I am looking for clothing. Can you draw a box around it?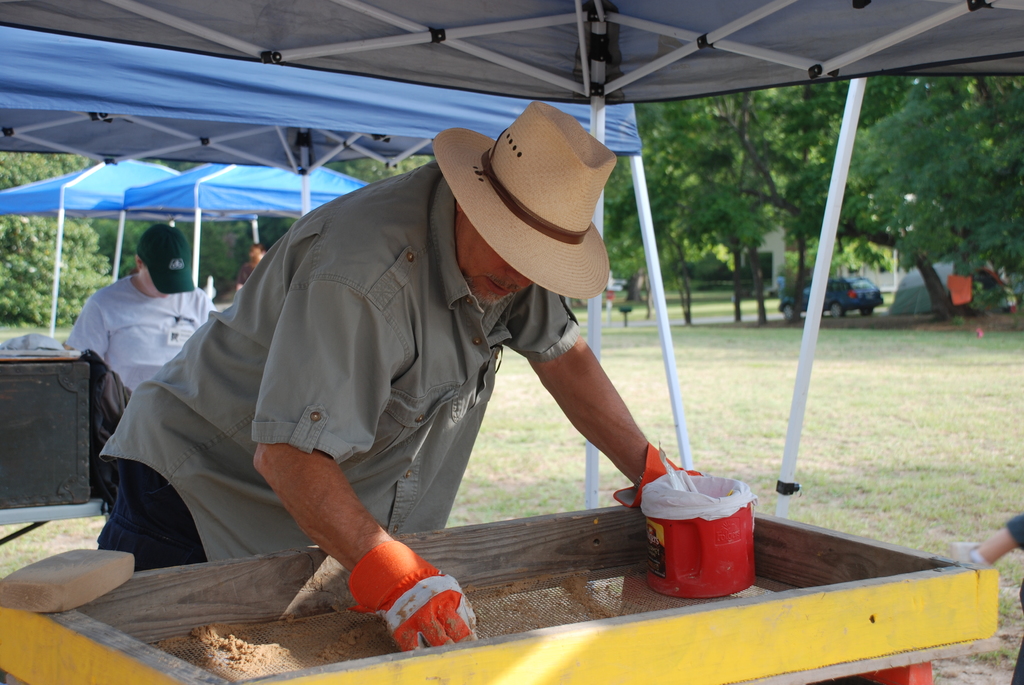
Sure, the bounding box is x1=112, y1=174, x2=597, y2=593.
